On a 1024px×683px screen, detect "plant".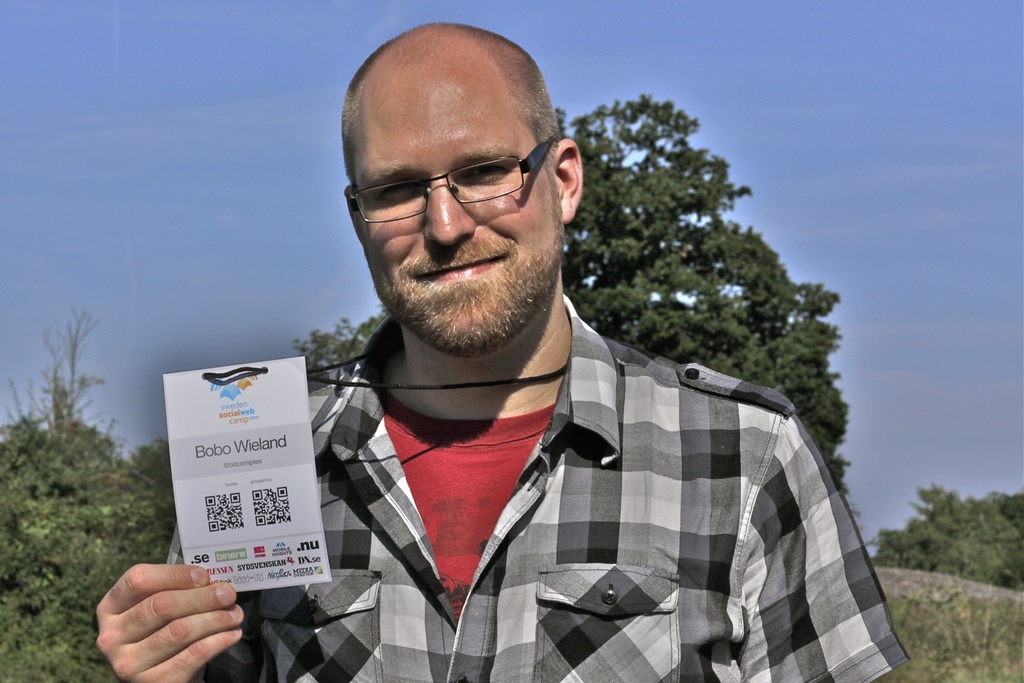
crop(874, 480, 1023, 596).
